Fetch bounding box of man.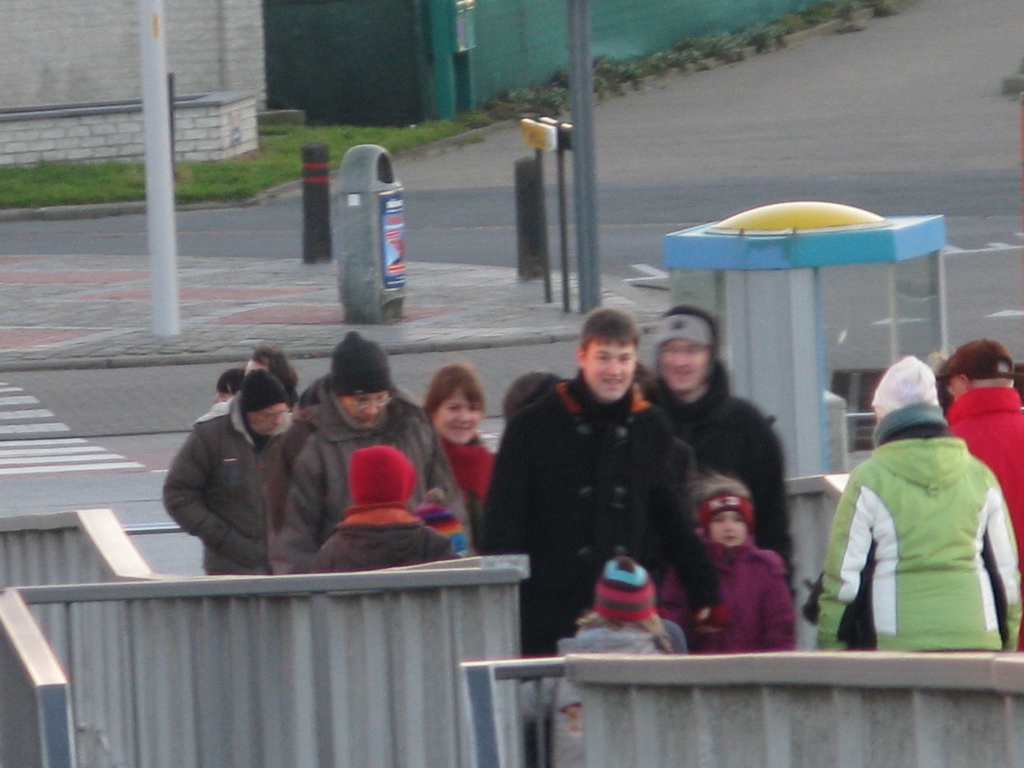
Bbox: 644,307,796,589.
